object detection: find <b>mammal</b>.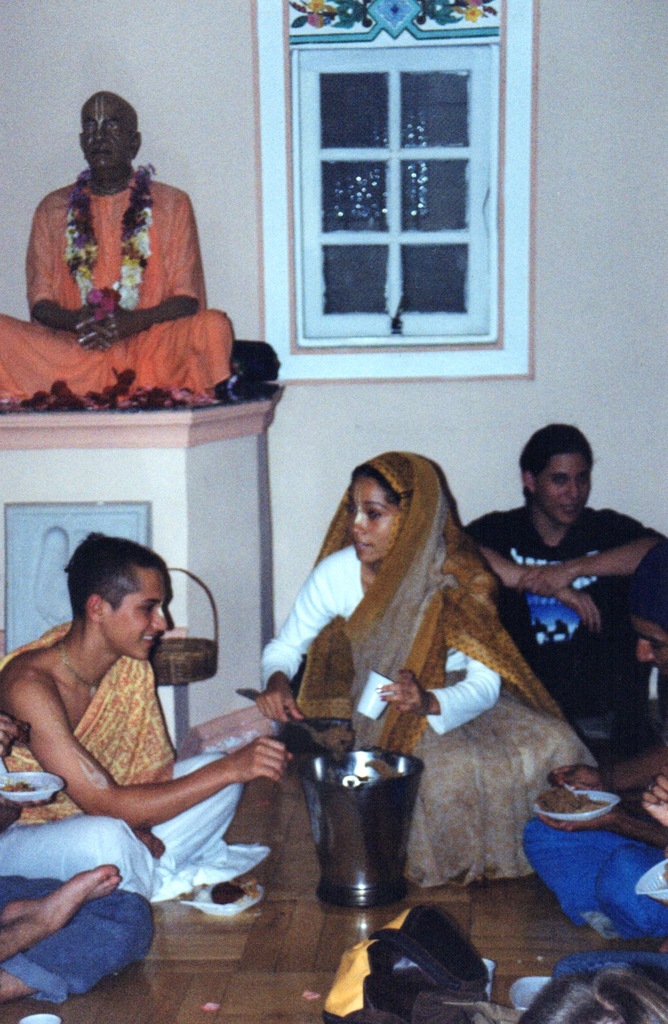
(0,87,255,405).
